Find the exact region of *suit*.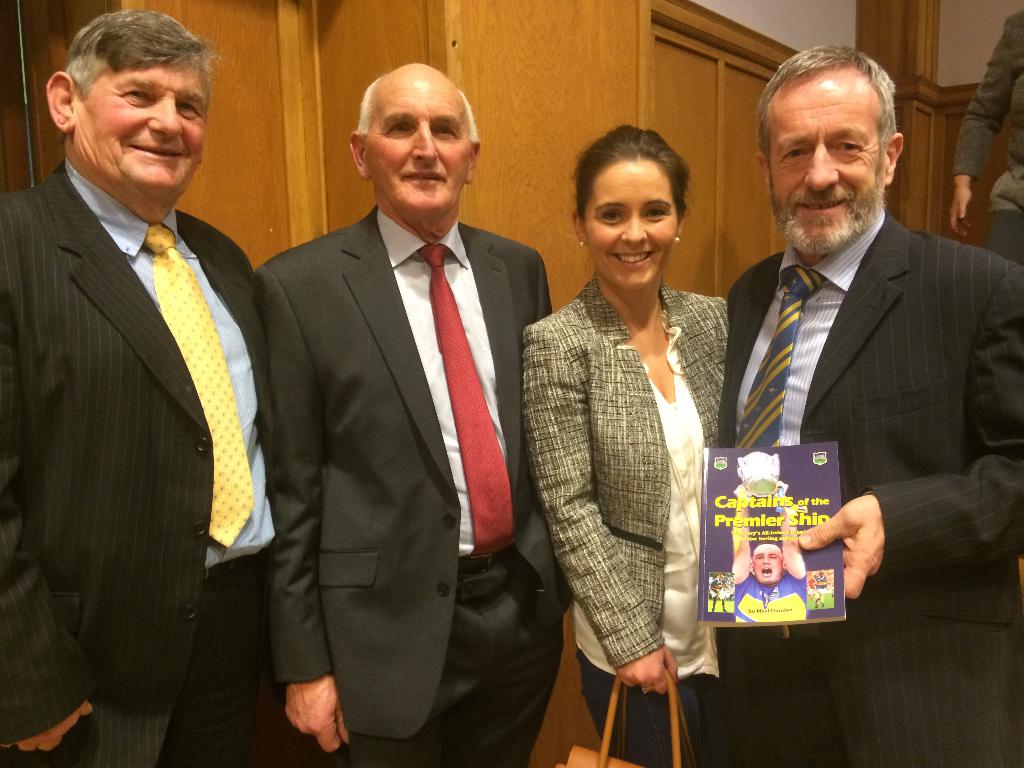
Exact region: locate(242, 47, 556, 765).
